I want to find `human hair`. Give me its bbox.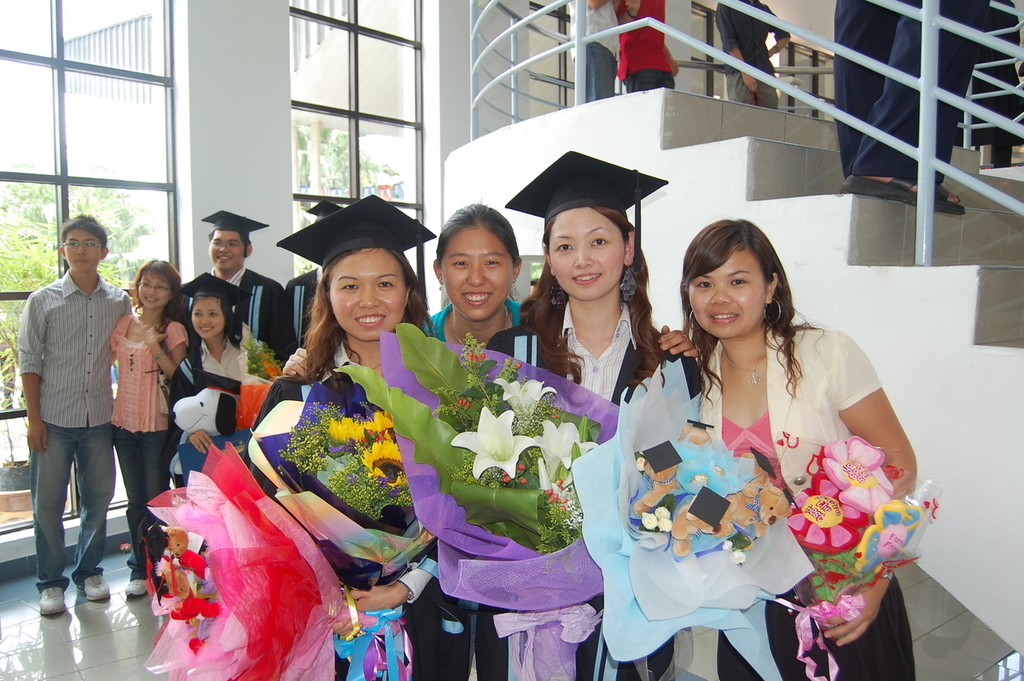
(left=183, top=287, right=244, bottom=369).
